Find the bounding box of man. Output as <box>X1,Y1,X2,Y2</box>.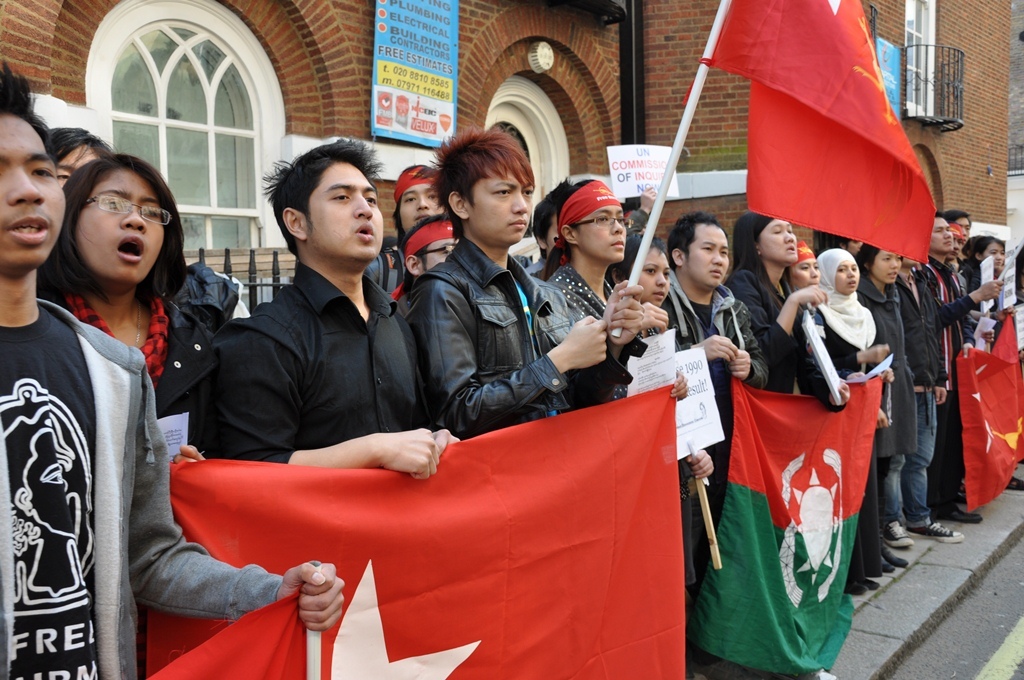
<box>409,130,648,446</box>.
